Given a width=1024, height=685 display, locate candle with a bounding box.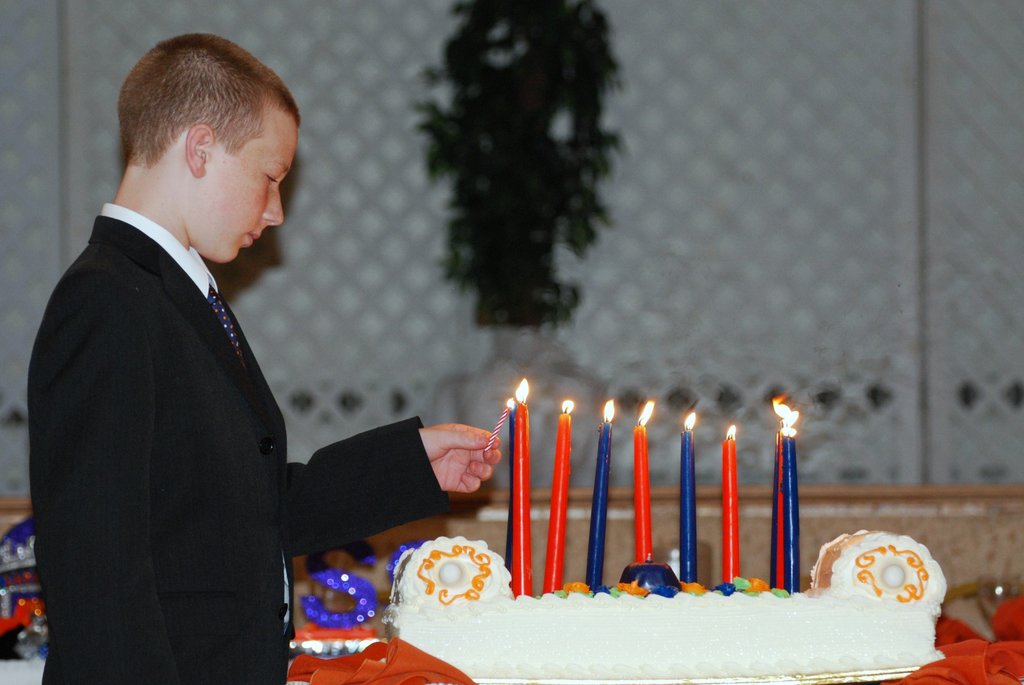
Located: l=722, t=428, r=737, b=586.
